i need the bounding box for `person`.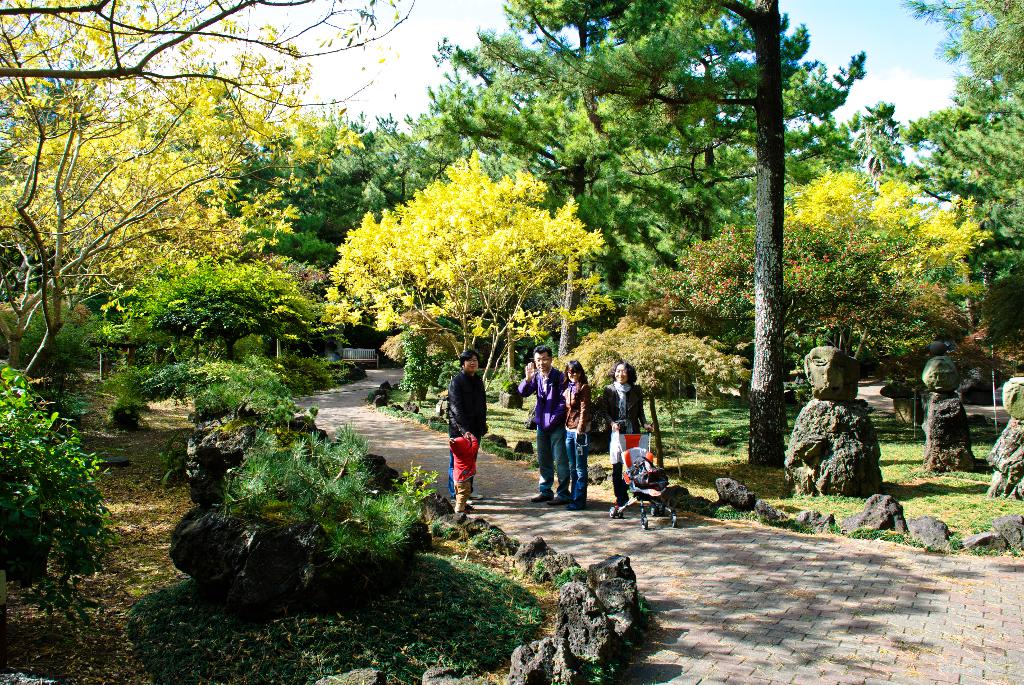
Here it is: <region>557, 364, 594, 514</region>.
